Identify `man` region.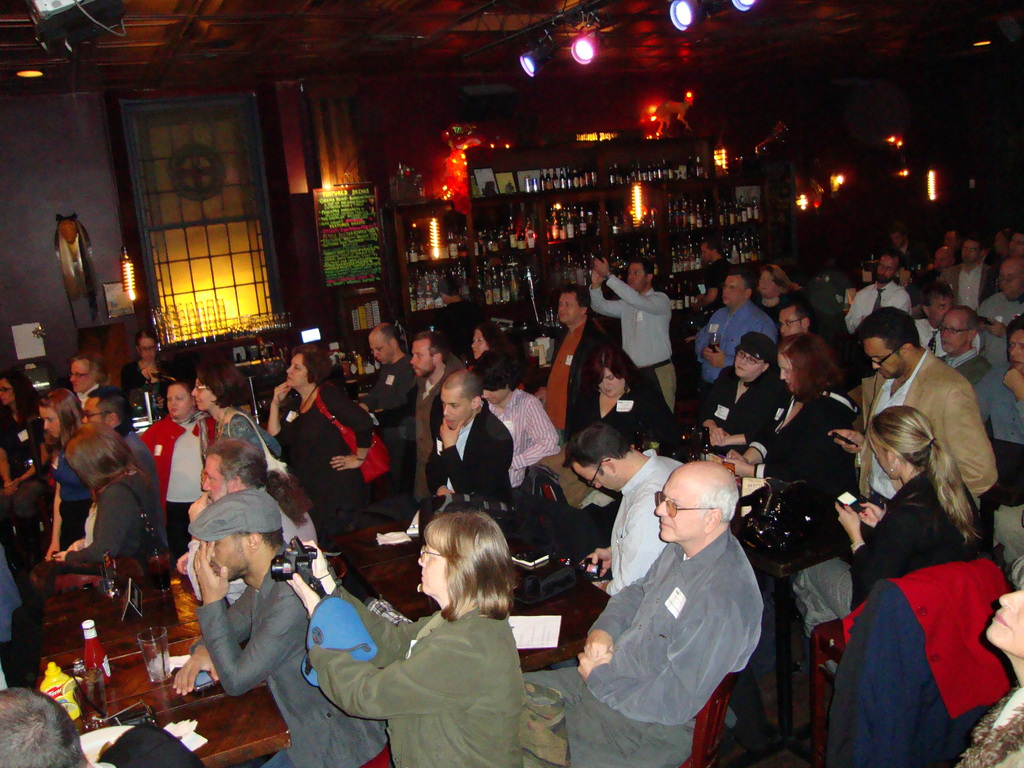
Region: x1=948 y1=242 x2=1000 y2=312.
